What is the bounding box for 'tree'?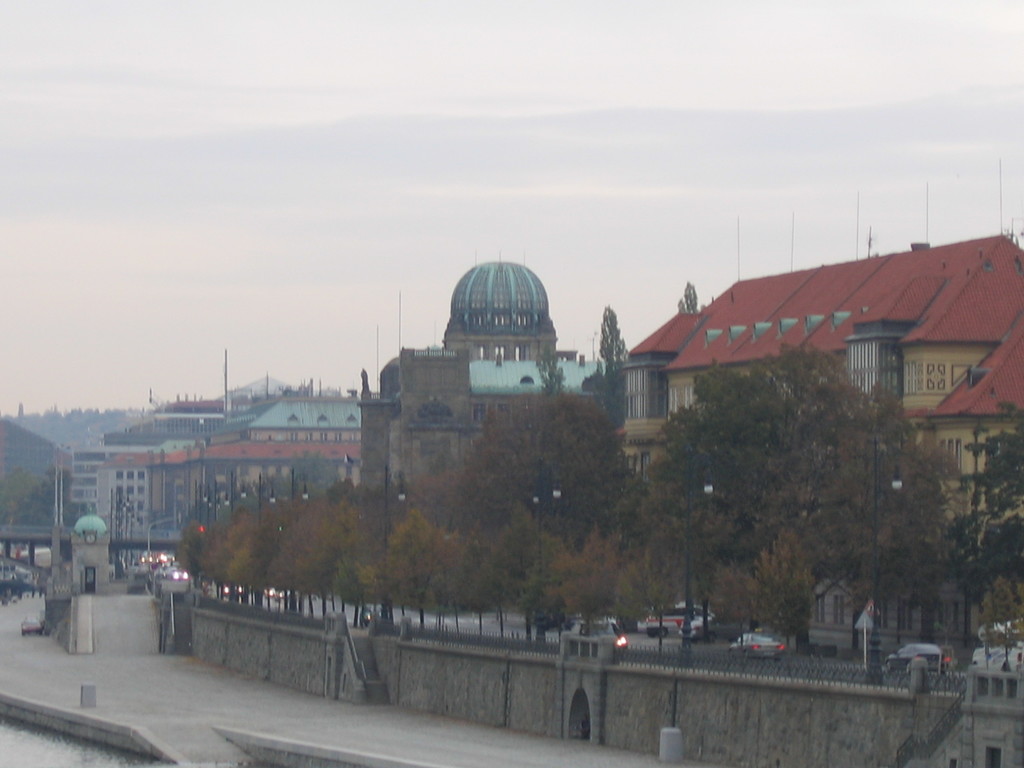
{"left": 563, "top": 517, "right": 661, "bottom": 657}.
